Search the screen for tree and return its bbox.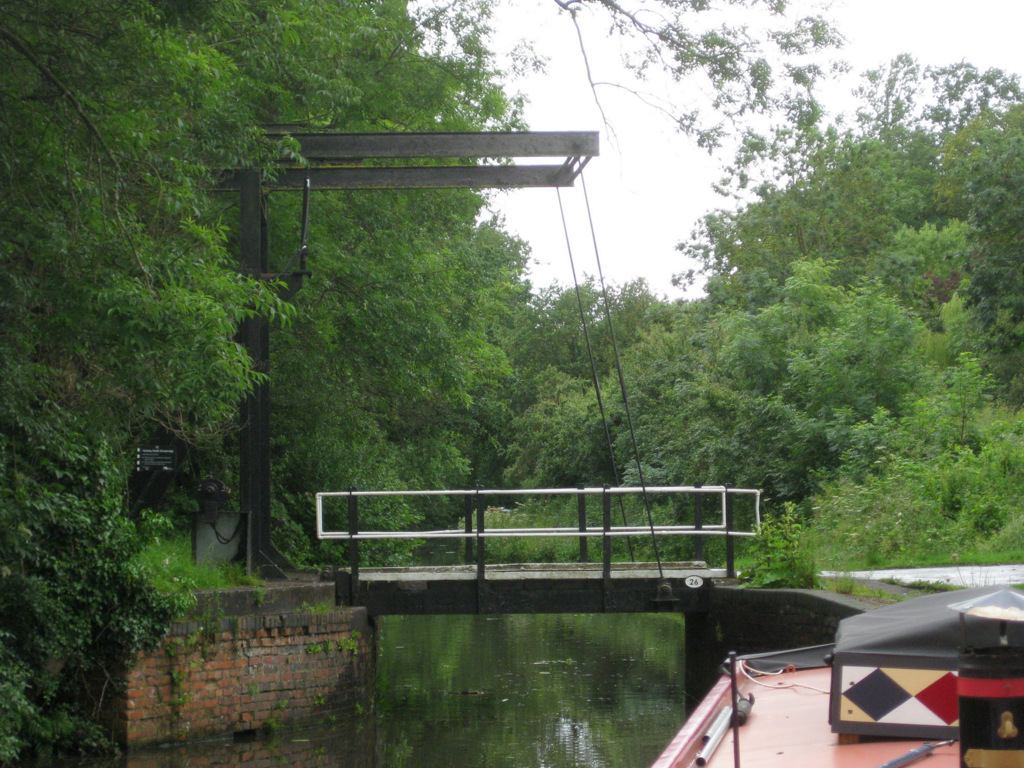
Found: 441,255,647,492.
